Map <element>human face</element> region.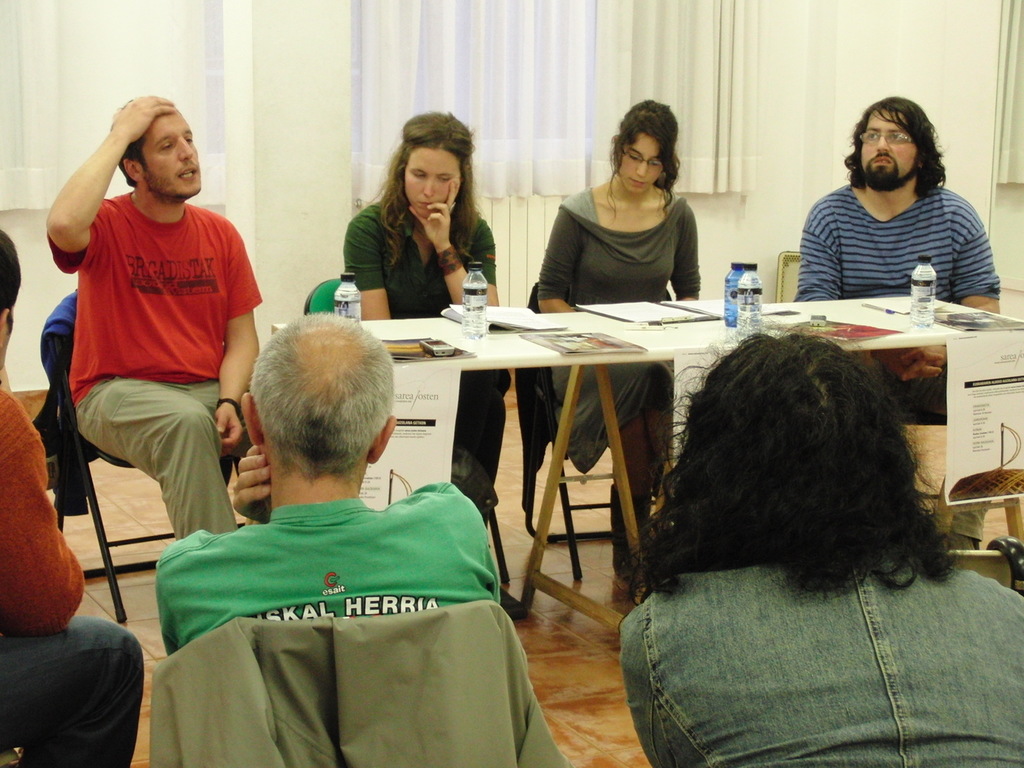
Mapped to crop(404, 150, 462, 219).
